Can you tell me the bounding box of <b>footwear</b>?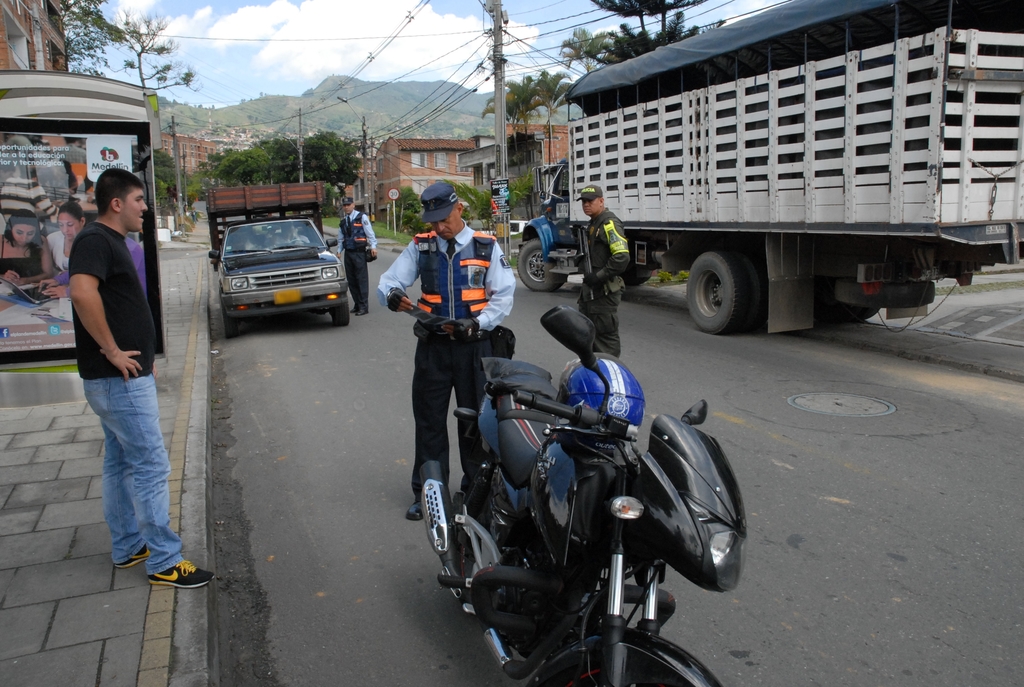
(150,558,215,586).
